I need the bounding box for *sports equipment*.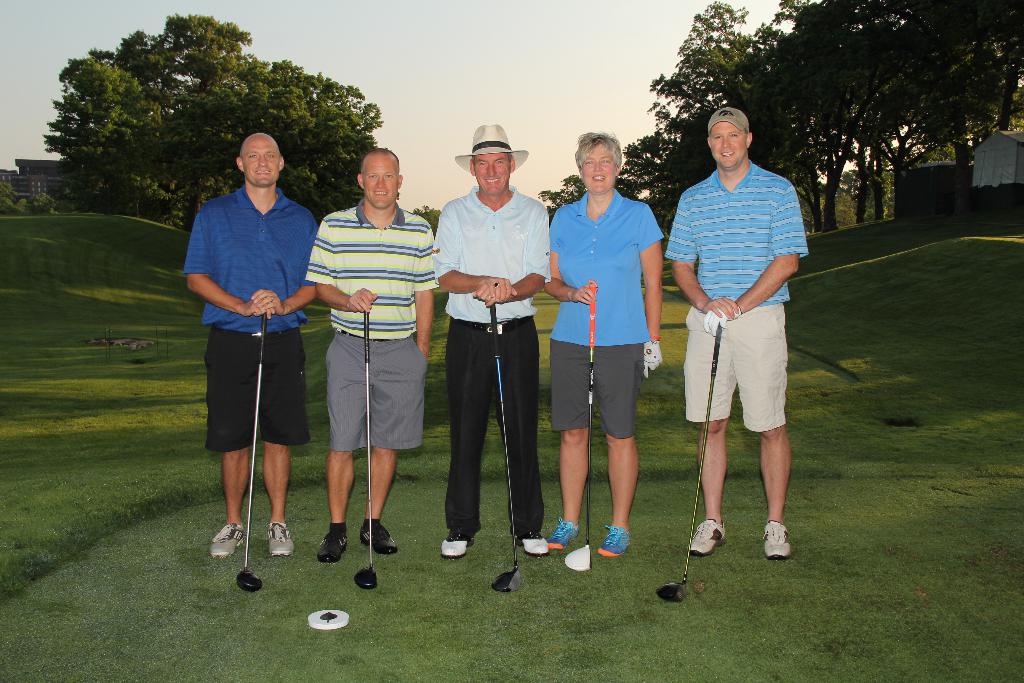
Here it is: left=690, top=522, right=730, bottom=555.
